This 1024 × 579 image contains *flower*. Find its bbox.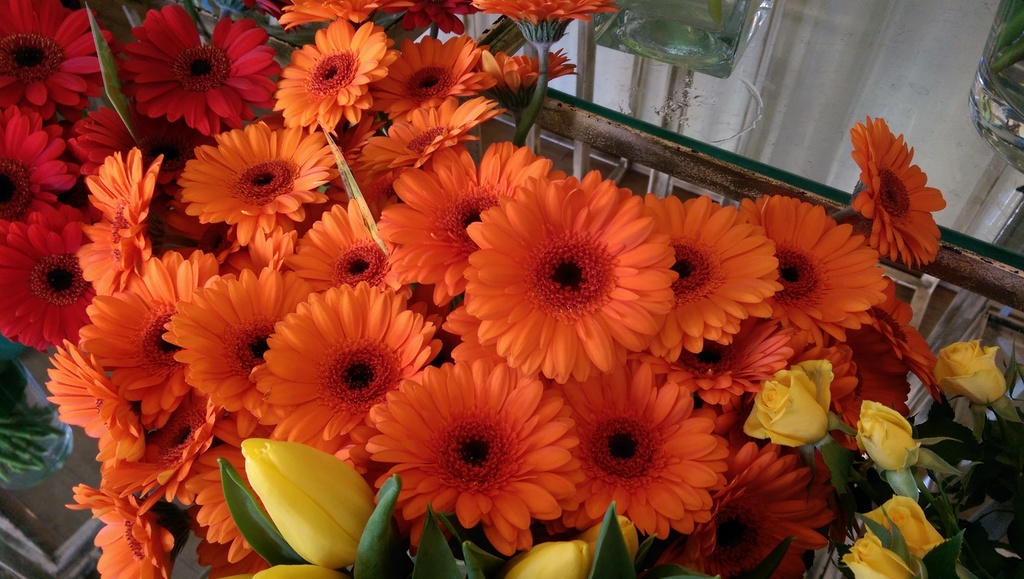
rect(86, 247, 218, 415).
